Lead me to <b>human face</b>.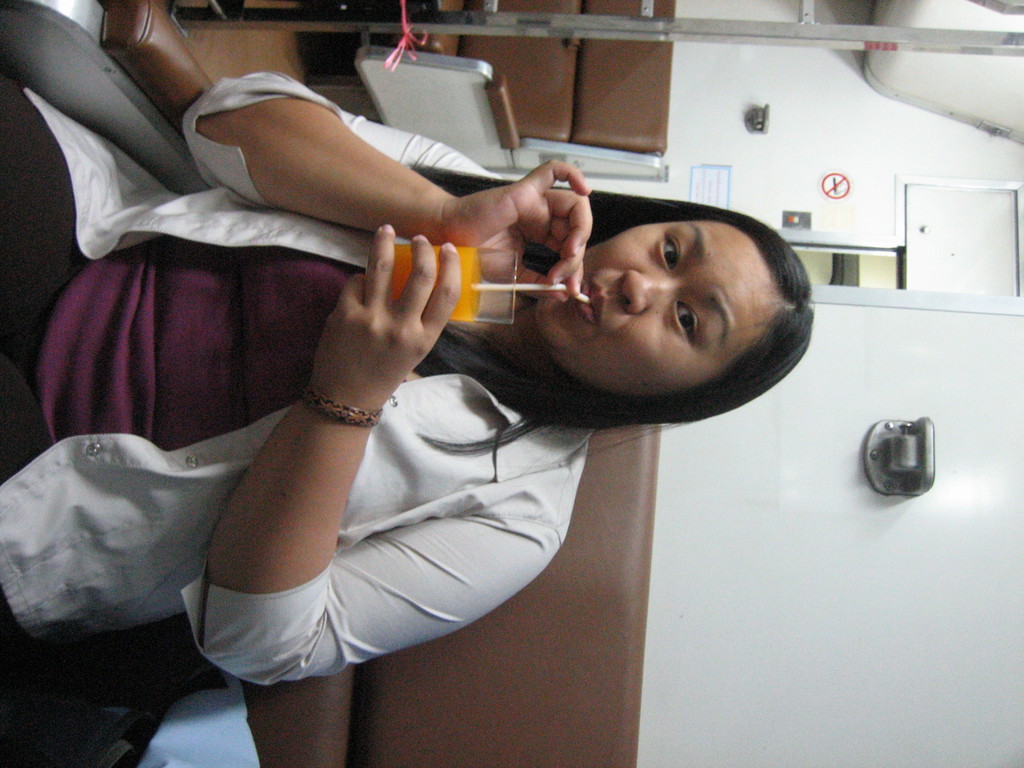
Lead to {"left": 531, "top": 221, "right": 774, "bottom": 394}.
